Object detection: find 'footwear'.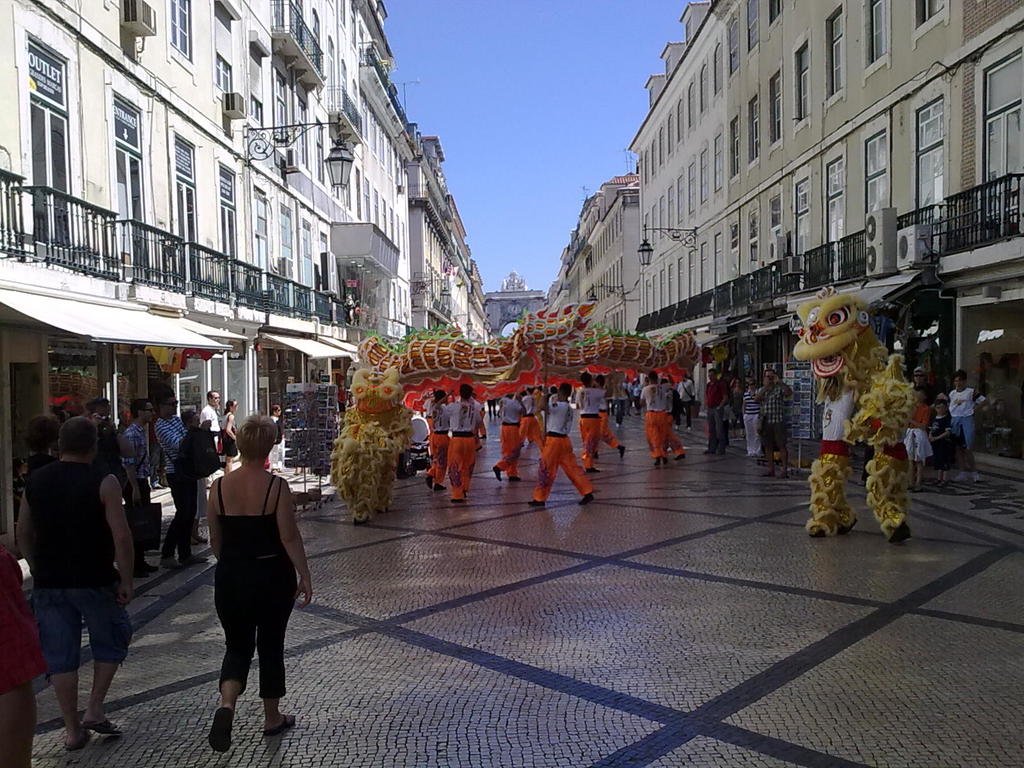
[209,705,234,752].
